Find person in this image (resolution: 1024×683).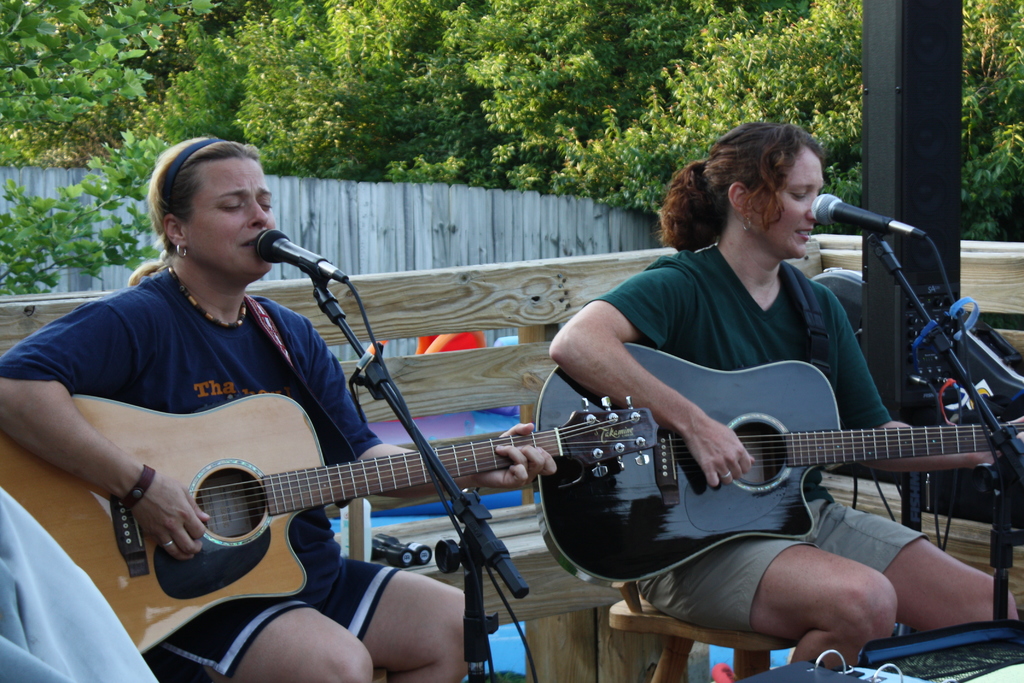
l=524, t=138, r=963, b=666.
